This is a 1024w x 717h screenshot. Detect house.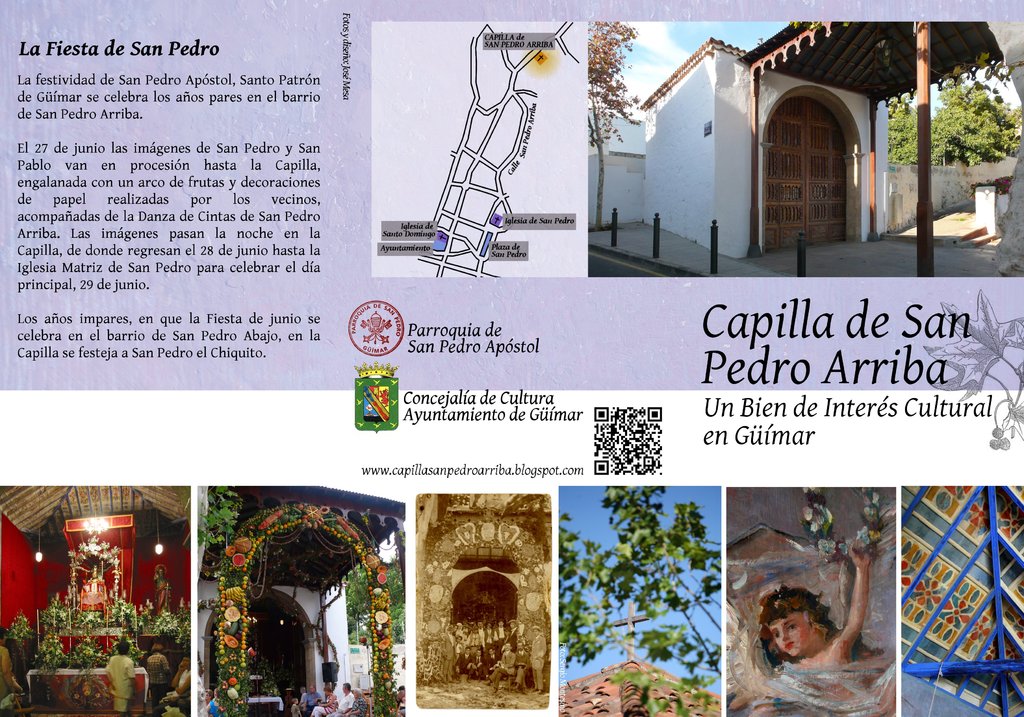
x1=589 y1=20 x2=1006 y2=260.
